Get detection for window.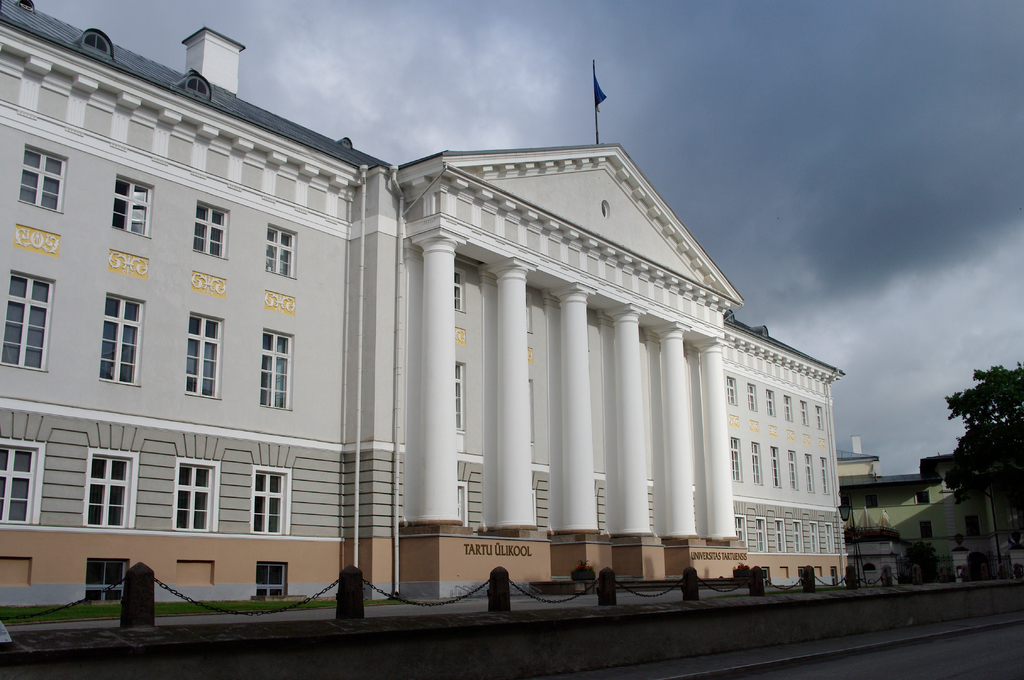
Detection: [775,515,786,555].
